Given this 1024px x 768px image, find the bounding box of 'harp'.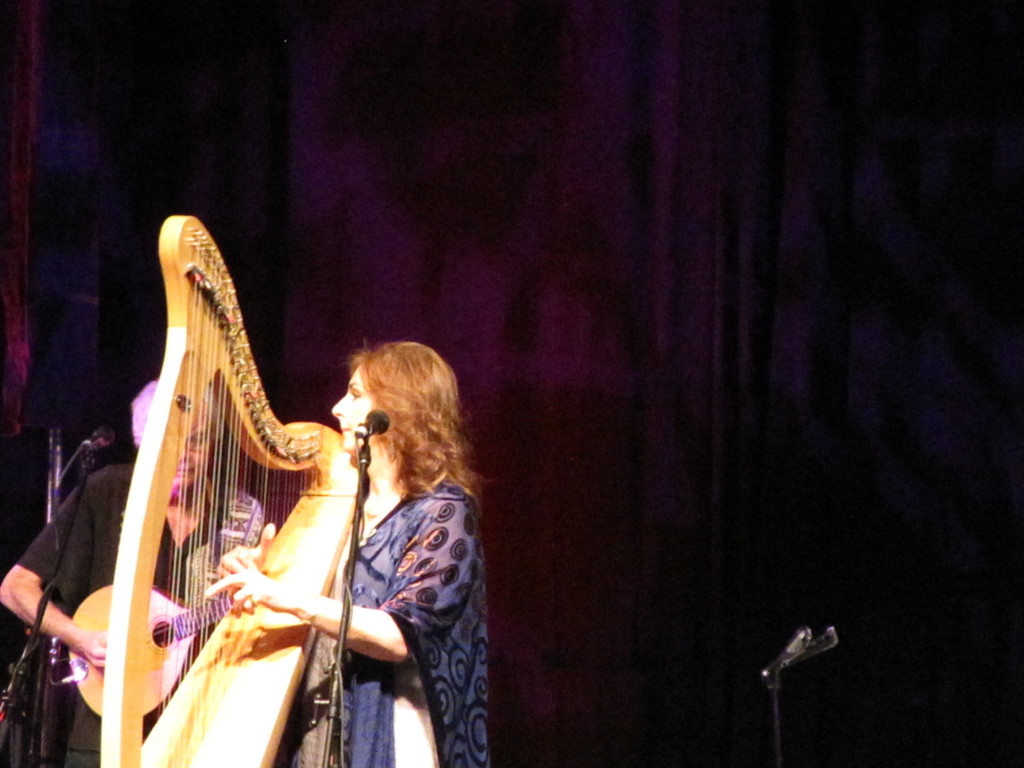
[x1=95, y1=216, x2=357, y2=767].
